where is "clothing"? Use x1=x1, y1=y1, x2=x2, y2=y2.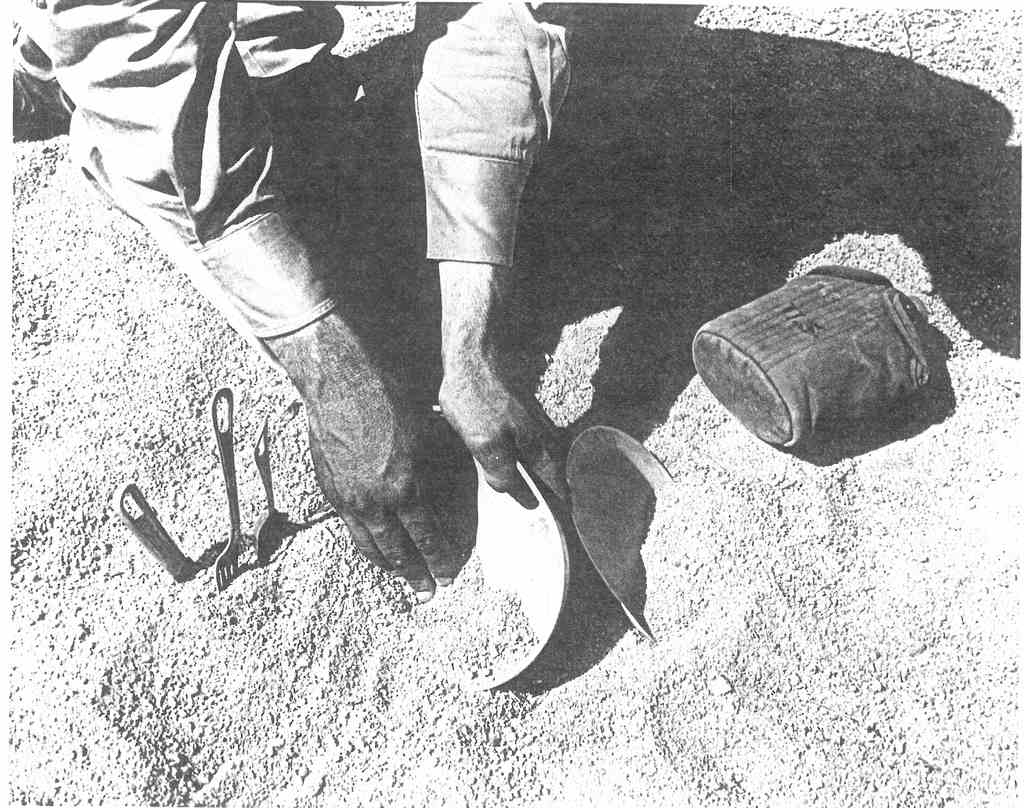
x1=6, y1=0, x2=574, y2=377.
